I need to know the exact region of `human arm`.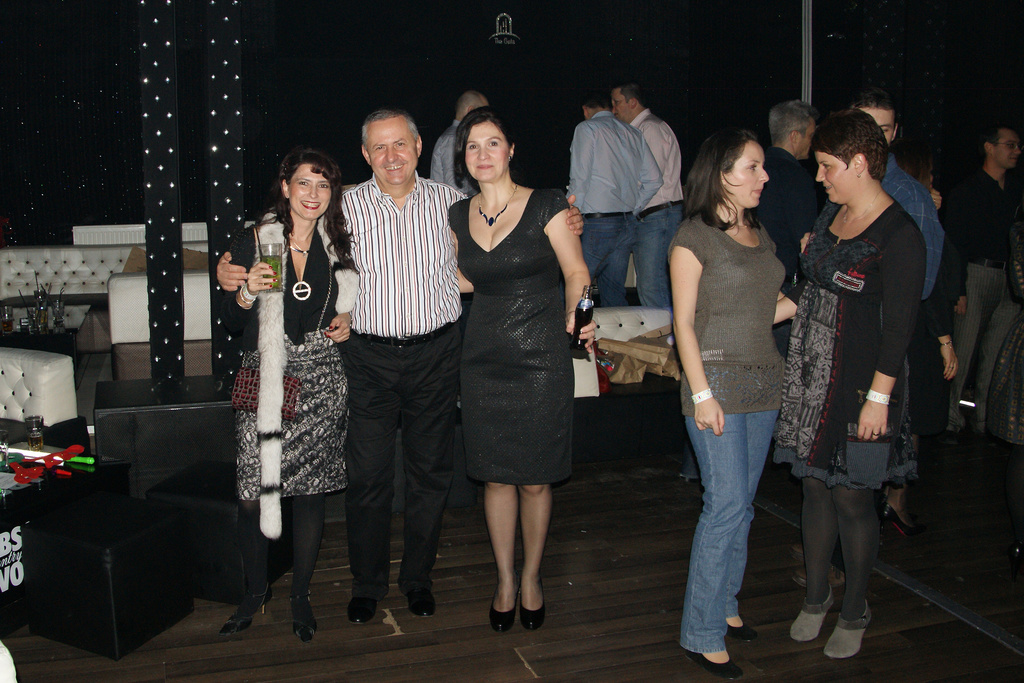
Region: Rect(216, 251, 250, 289).
